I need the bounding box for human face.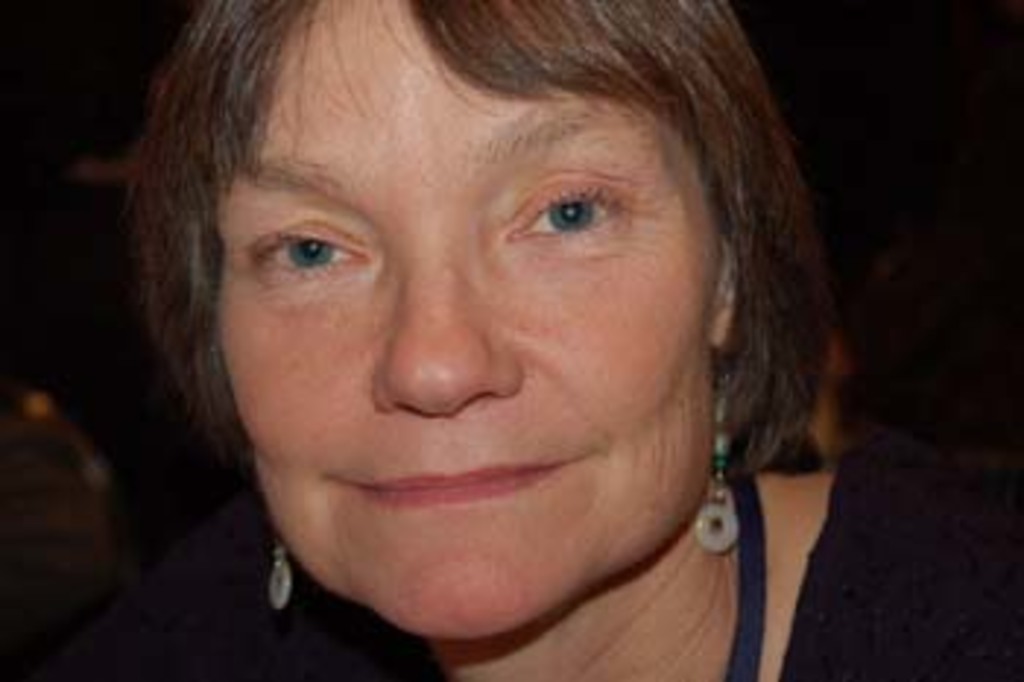
Here it is: [x1=211, y1=0, x2=714, y2=638].
